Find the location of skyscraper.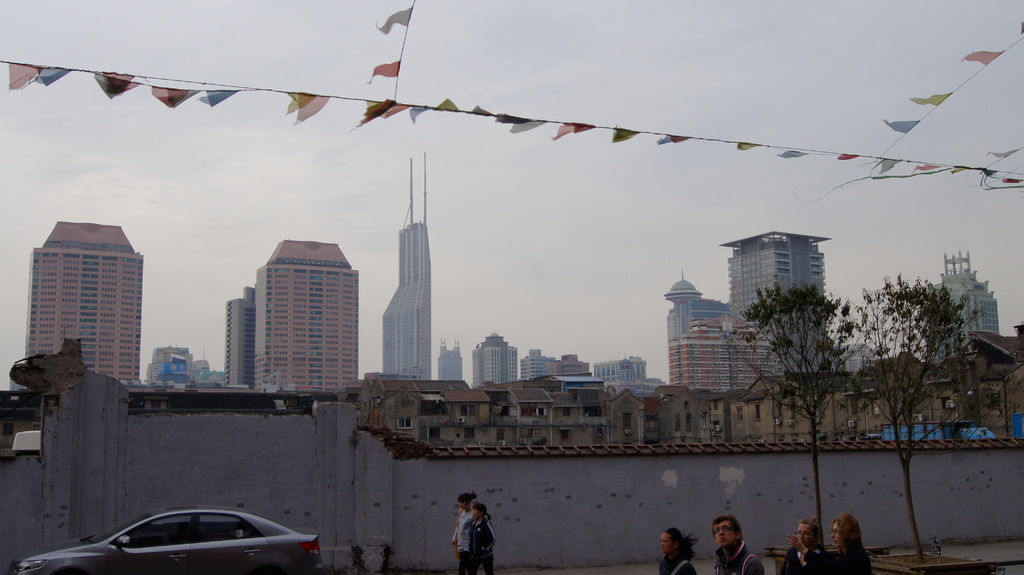
Location: 594 357 655 387.
